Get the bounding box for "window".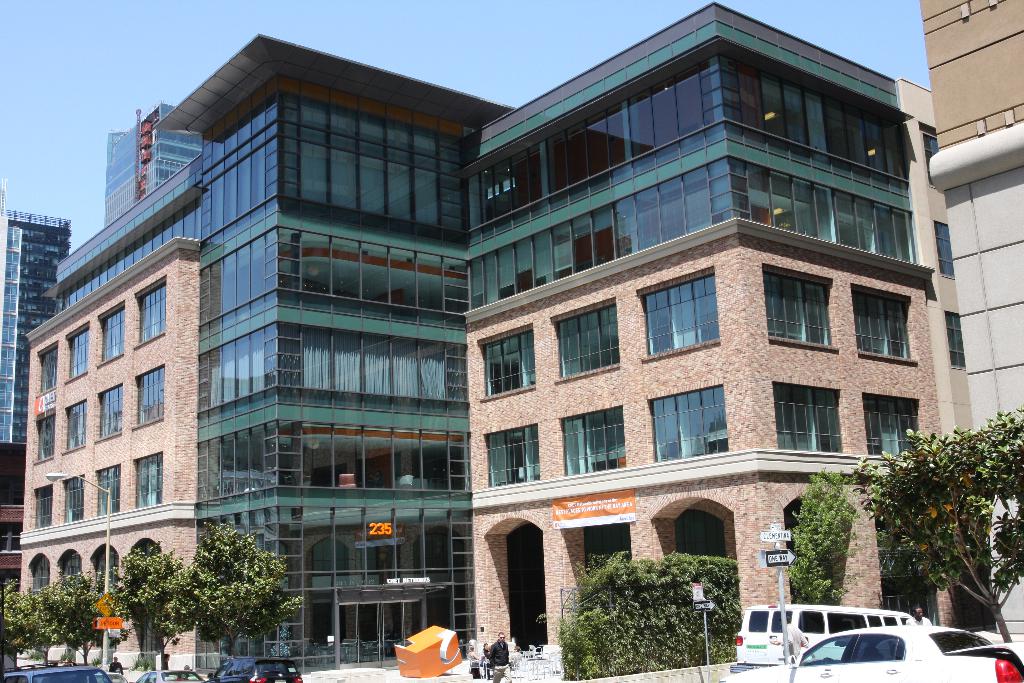
639:268:717:358.
